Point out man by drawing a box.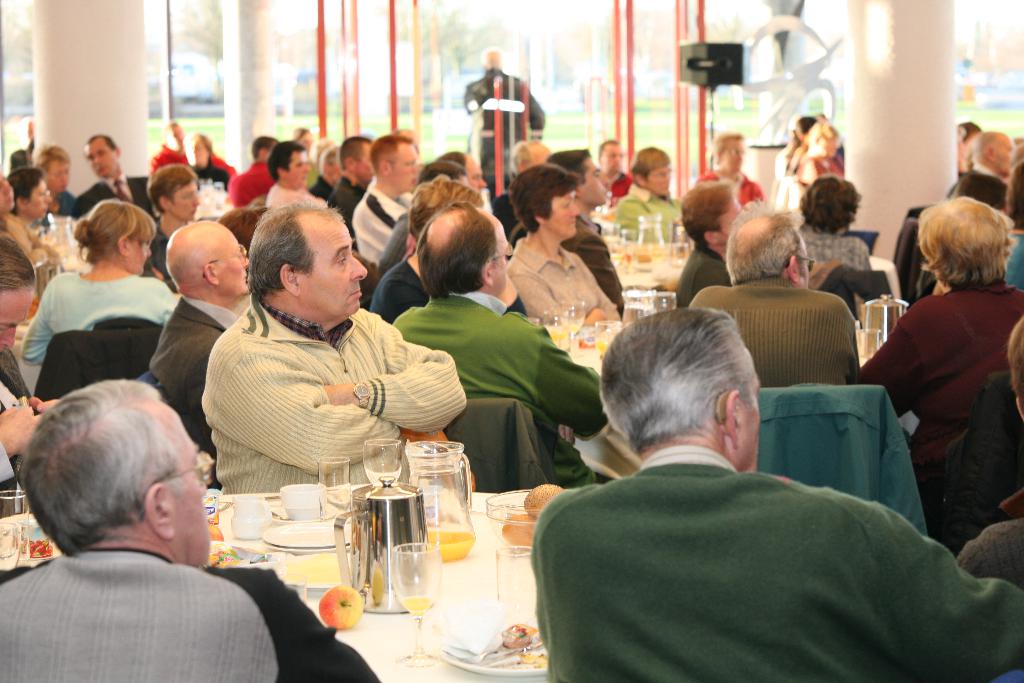
0 374 385 682.
